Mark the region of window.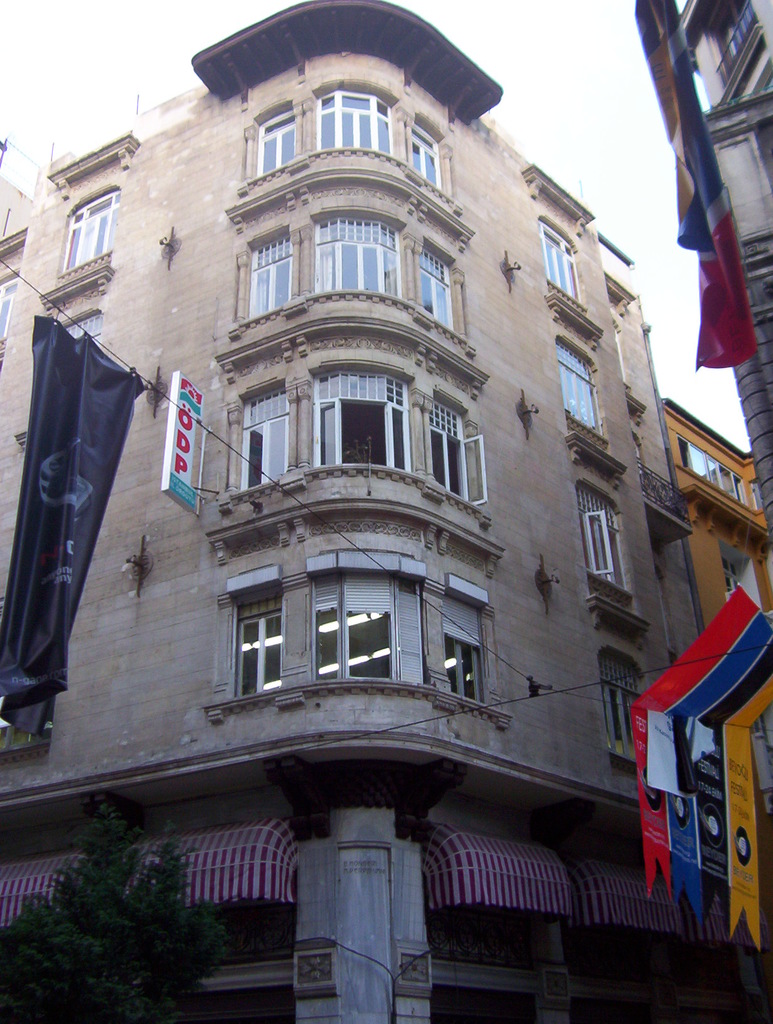
Region: detection(576, 511, 619, 588).
